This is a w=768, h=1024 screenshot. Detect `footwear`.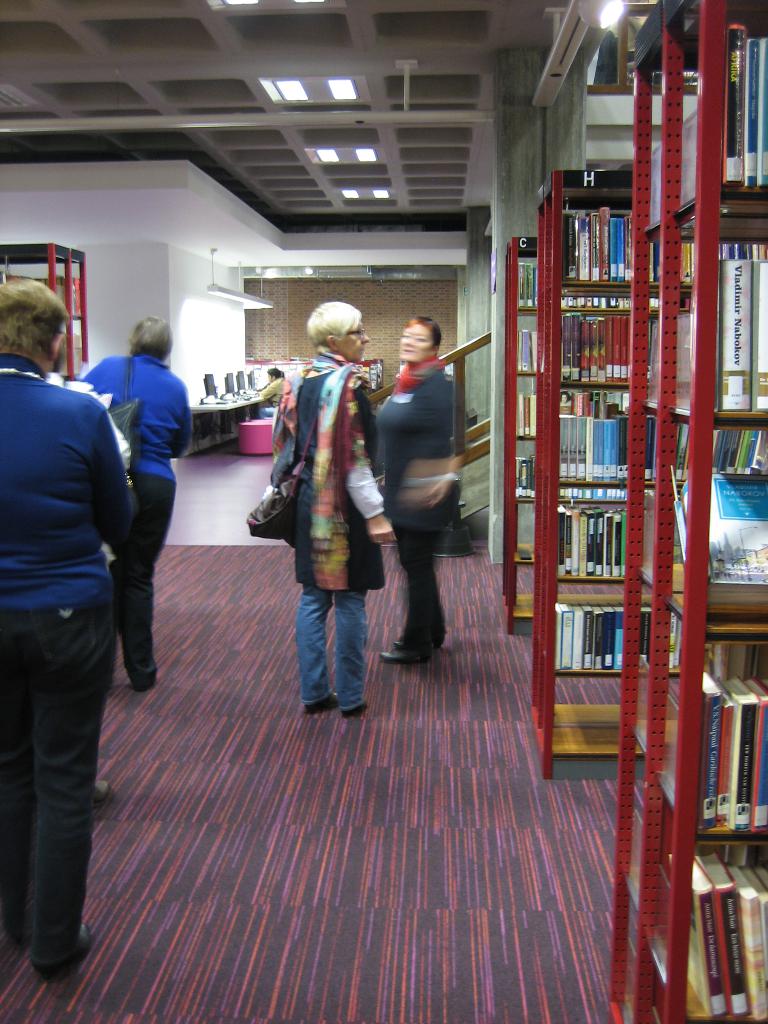
l=92, t=778, r=113, b=806.
